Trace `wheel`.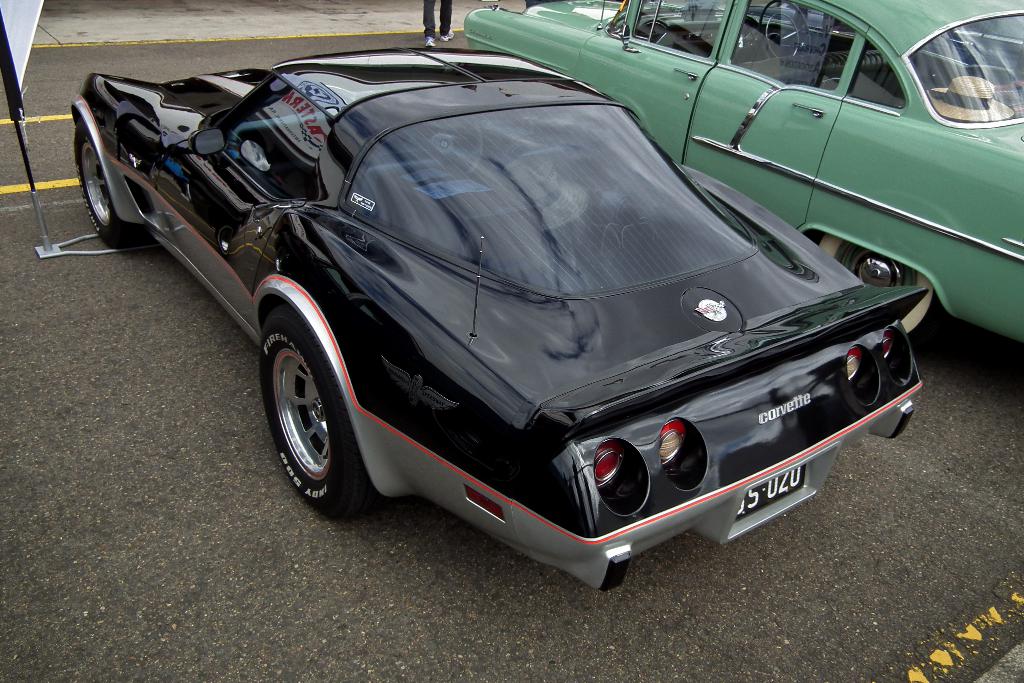
Traced to {"left": 759, "top": 3, "right": 808, "bottom": 58}.
